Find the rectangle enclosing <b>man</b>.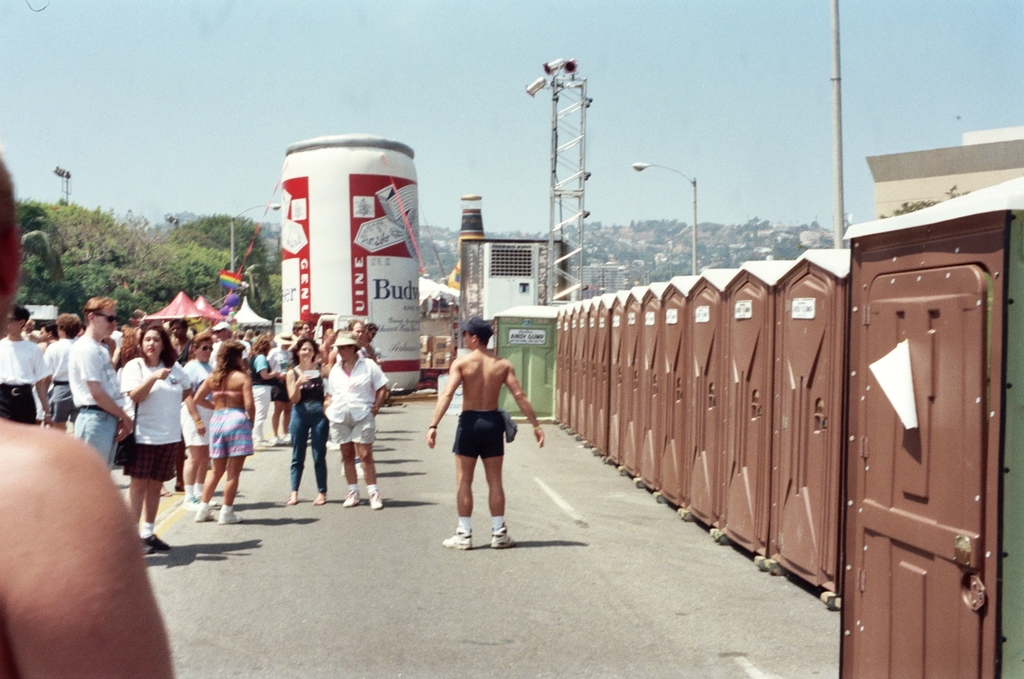
73:293:130:473.
